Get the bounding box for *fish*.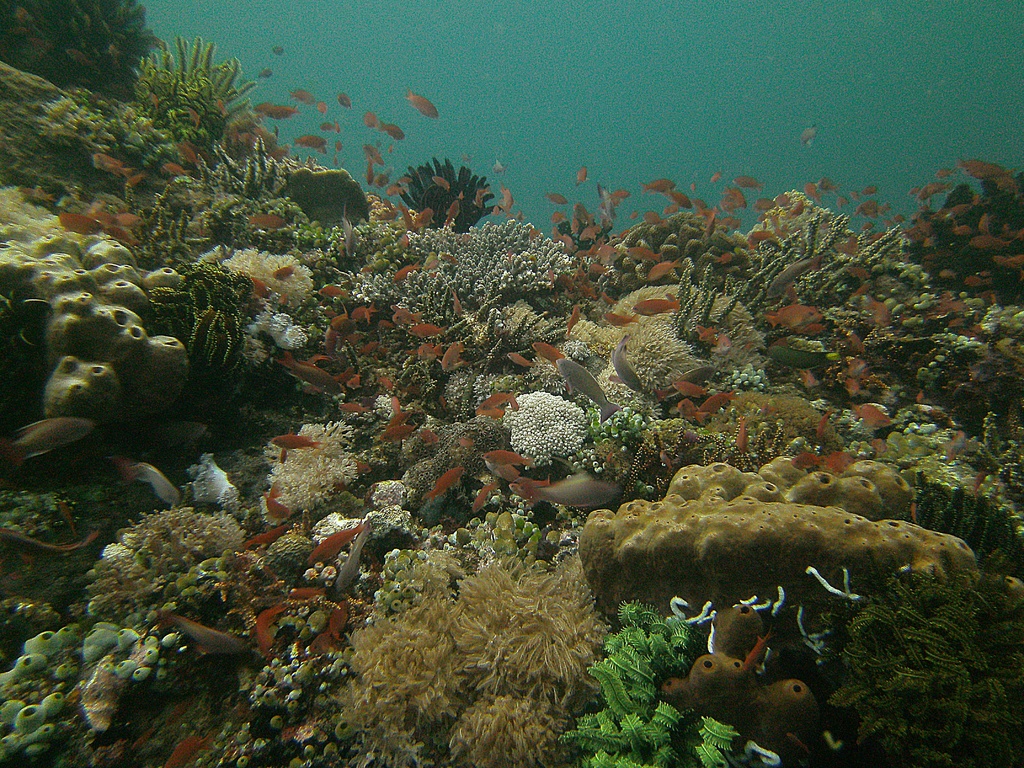
l=692, t=321, r=715, b=347.
